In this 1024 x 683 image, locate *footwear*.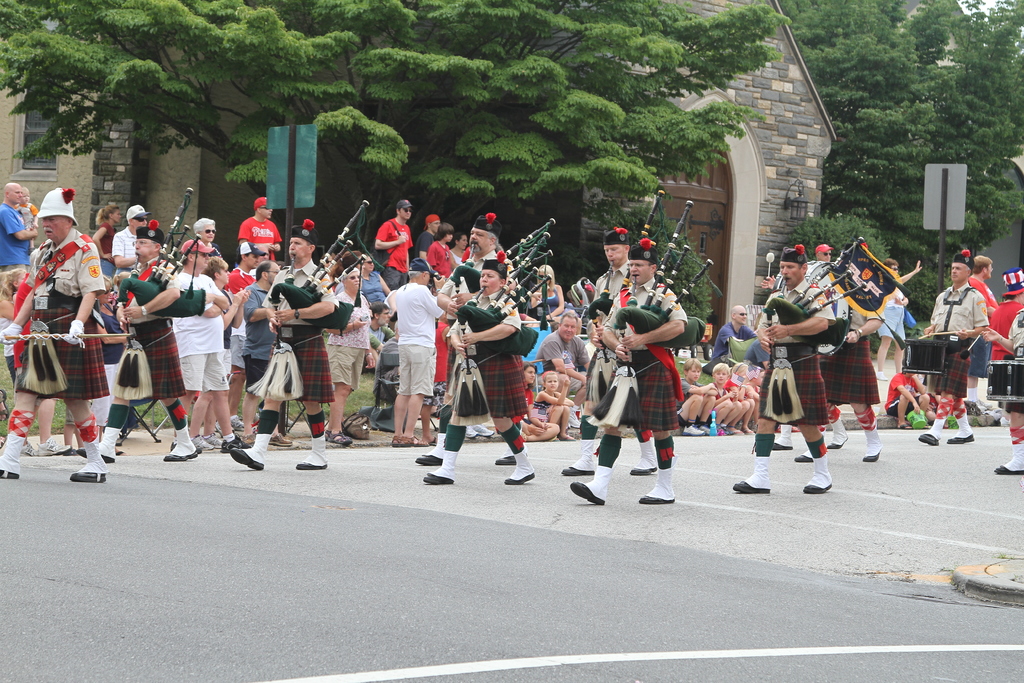
Bounding box: (2,452,19,481).
